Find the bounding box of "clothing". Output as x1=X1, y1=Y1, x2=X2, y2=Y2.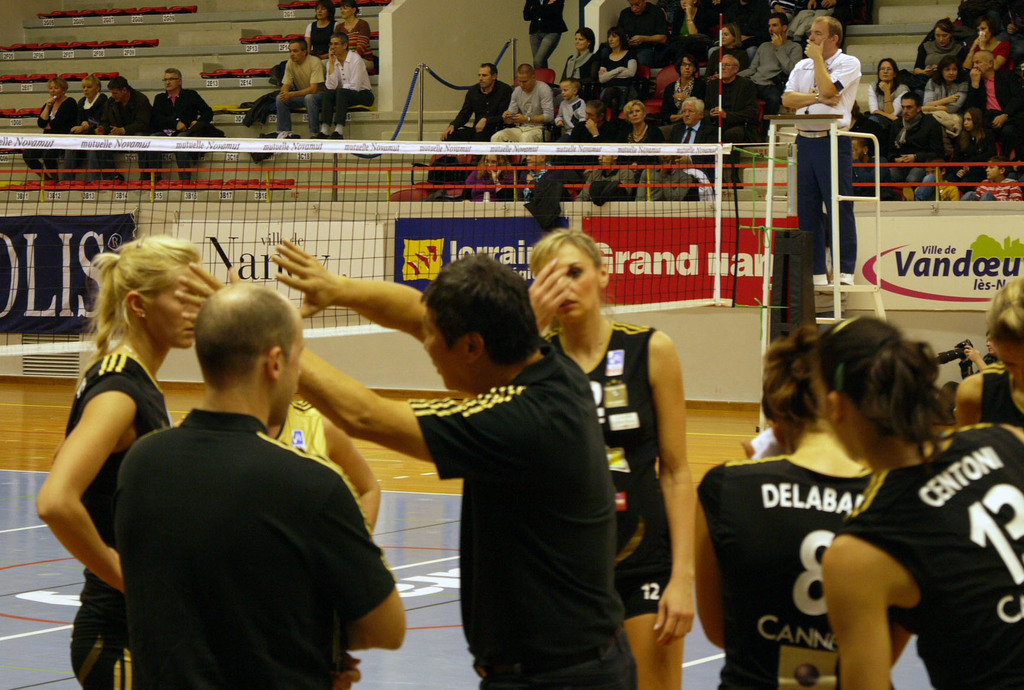
x1=333, y1=15, x2=378, y2=69.
